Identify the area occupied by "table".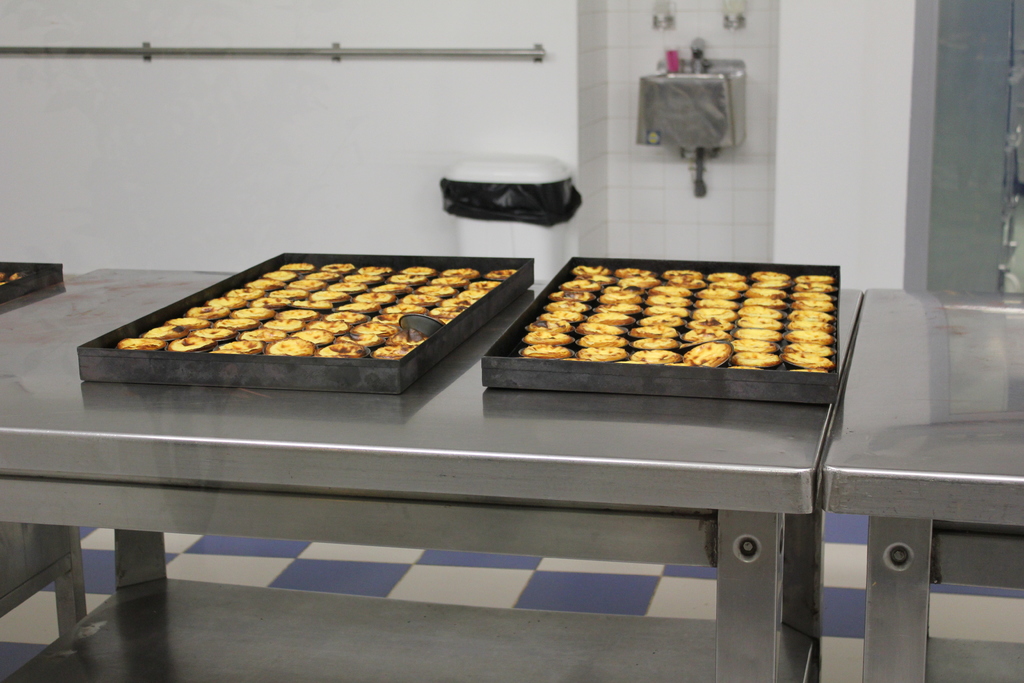
Area: bbox=[817, 290, 1023, 682].
